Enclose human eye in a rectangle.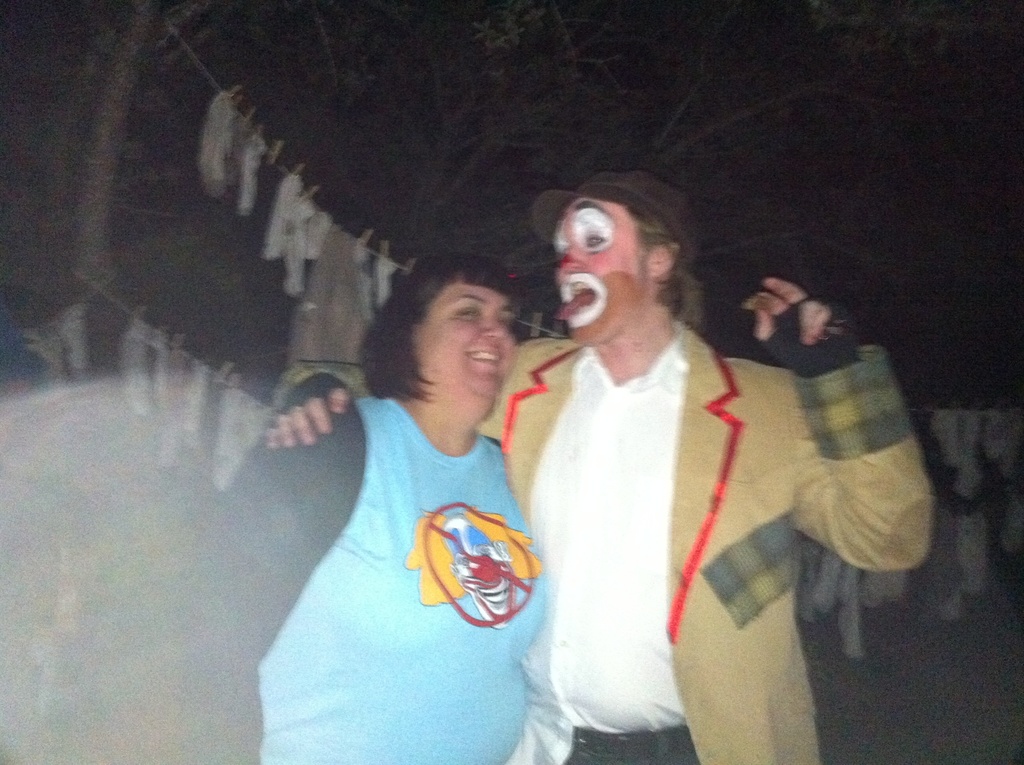
rect(584, 233, 610, 255).
